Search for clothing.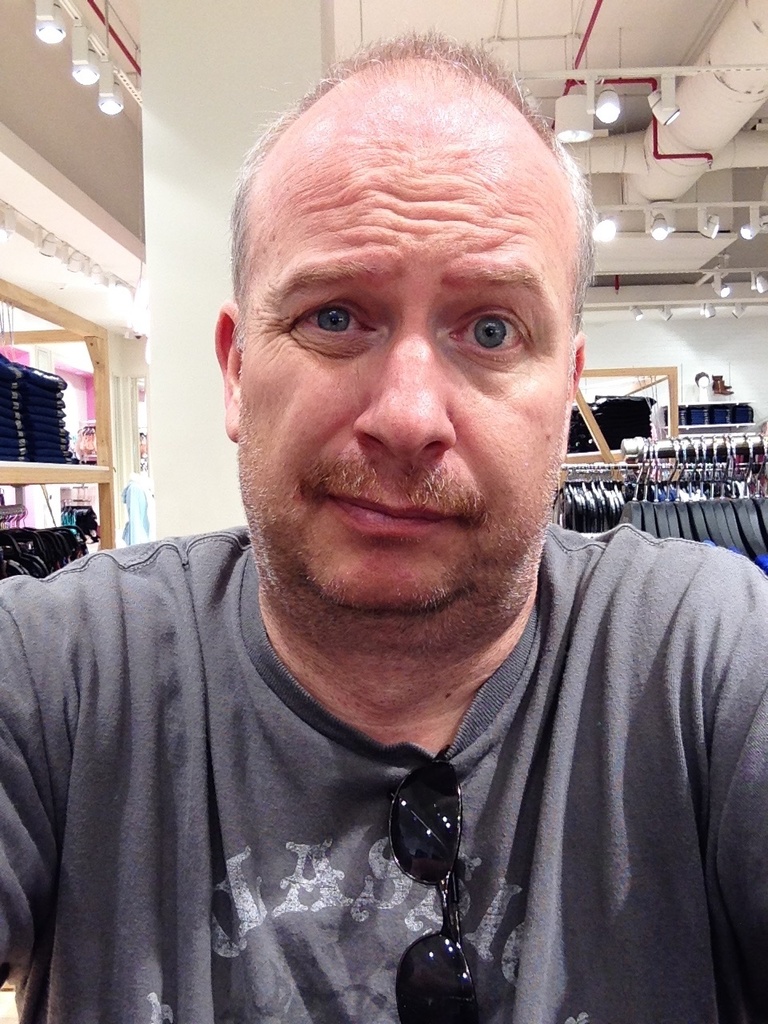
Found at rect(27, 563, 767, 1023).
